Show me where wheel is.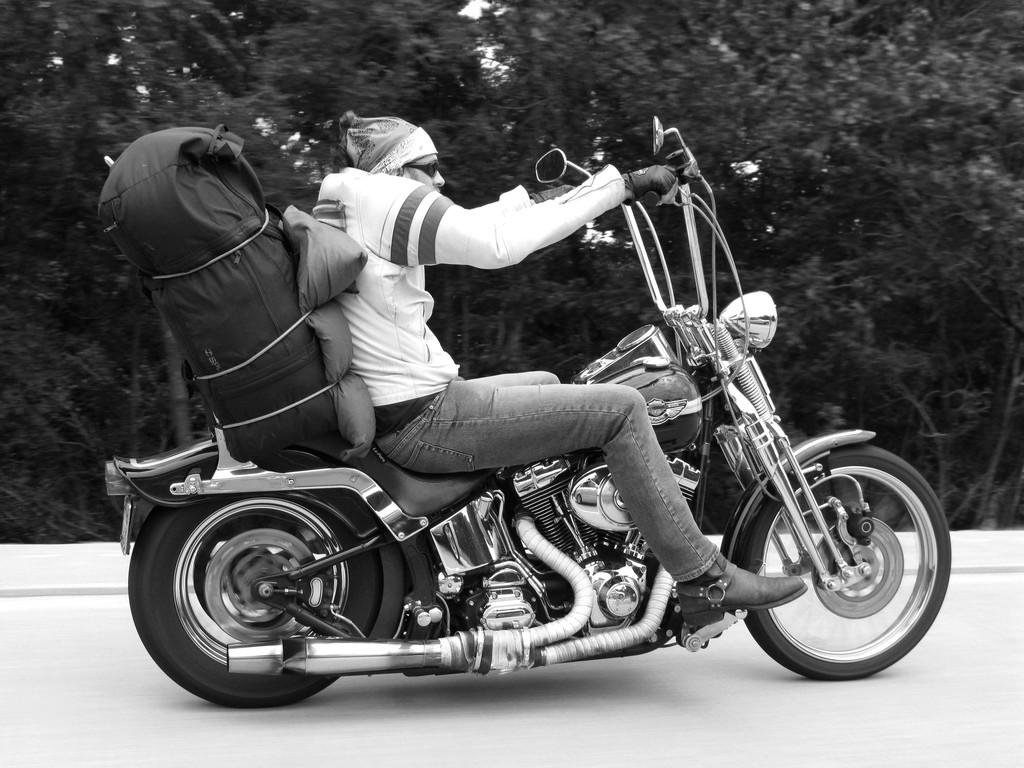
wheel is at box(126, 499, 378, 708).
